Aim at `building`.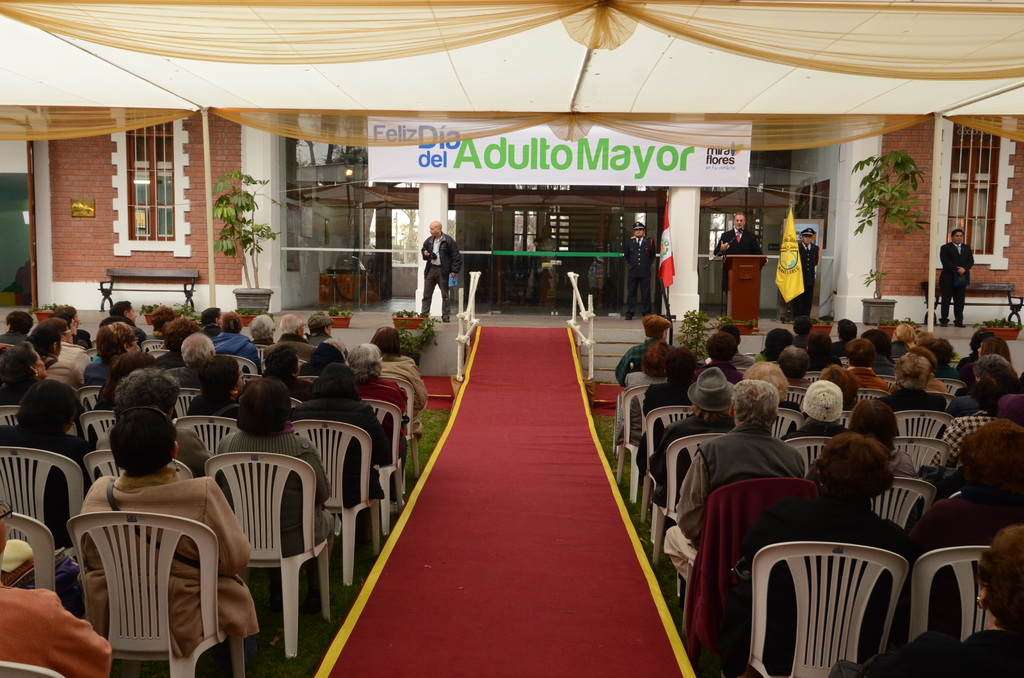
Aimed at <bbox>37, 97, 1023, 323</bbox>.
